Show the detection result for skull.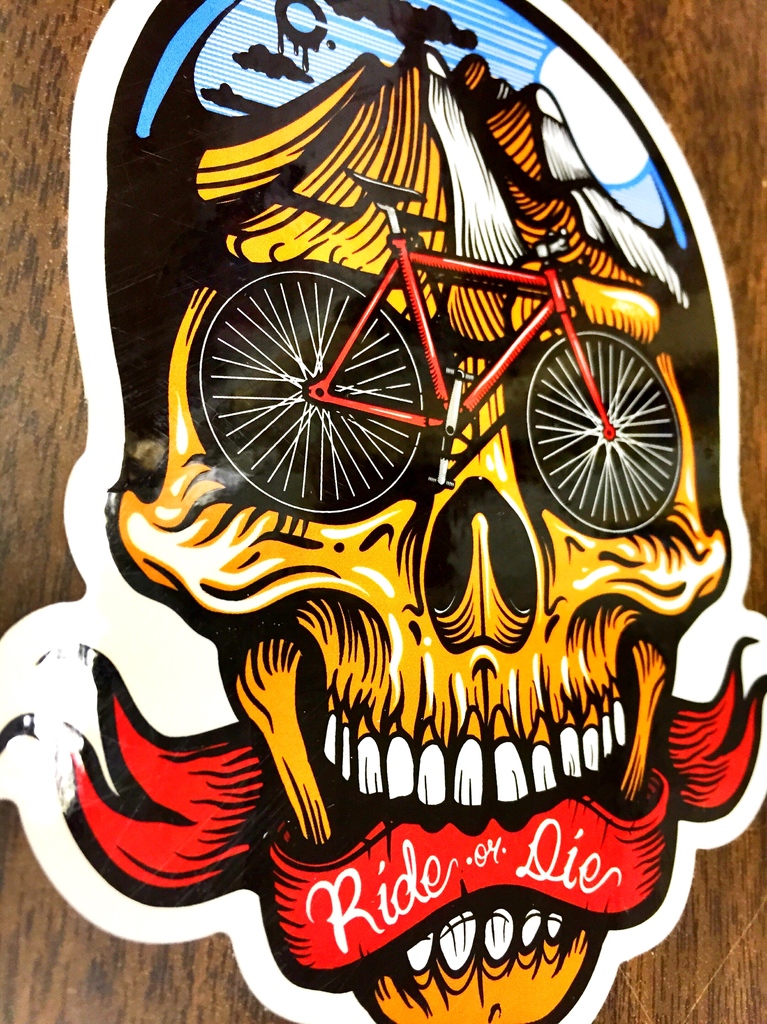
pyautogui.locateOnScreen(107, 0, 682, 965).
